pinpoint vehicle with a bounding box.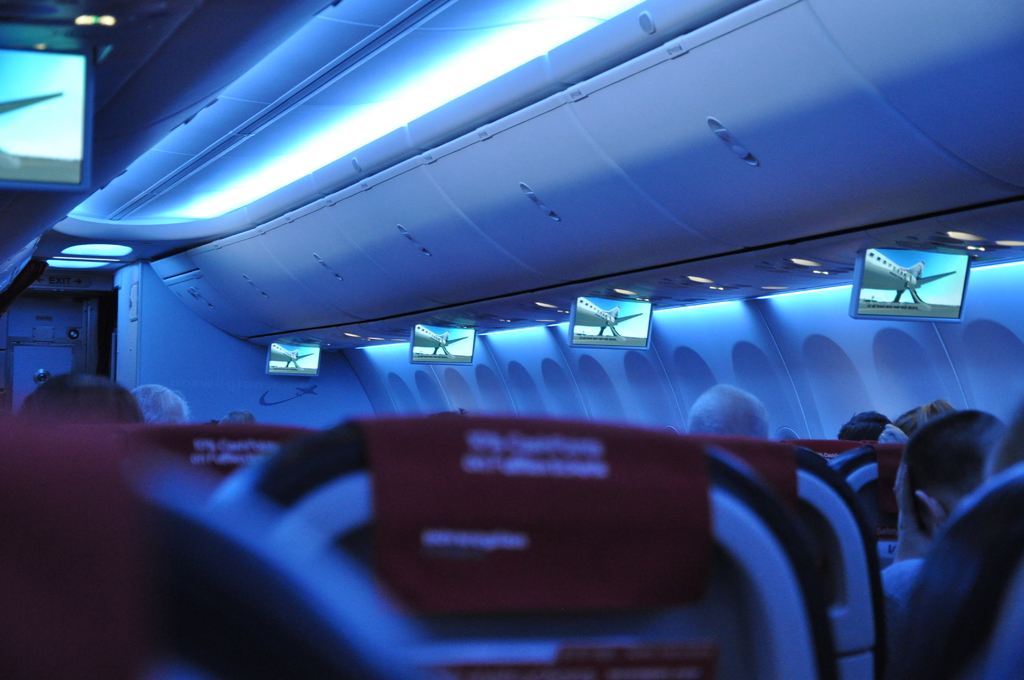
[left=0, top=0, right=1023, bottom=679].
